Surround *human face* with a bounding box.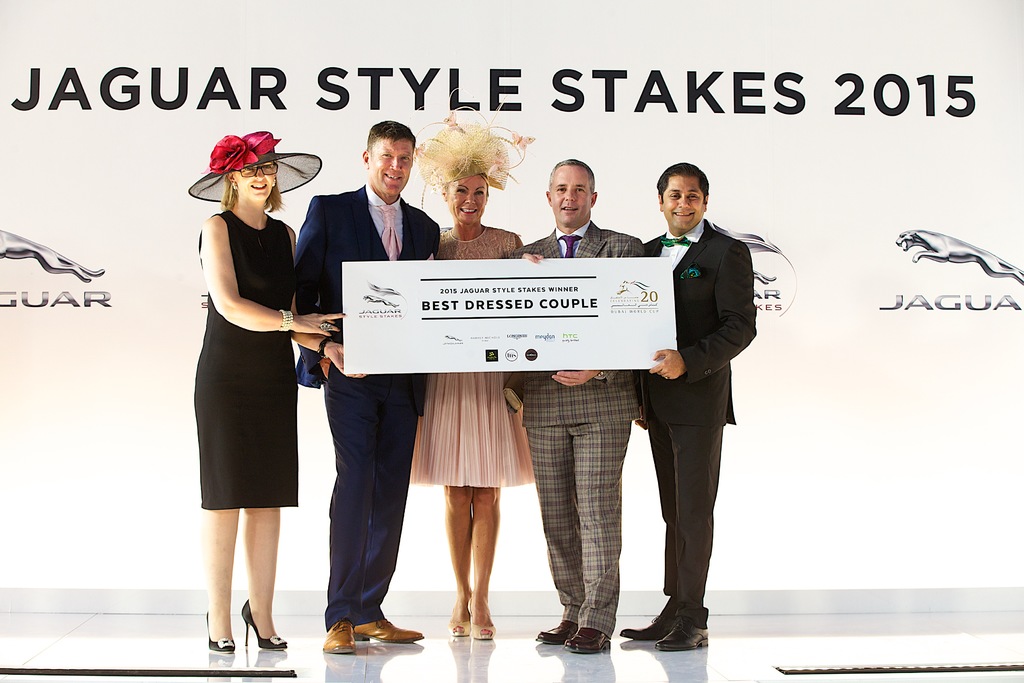
232, 161, 273, 210.
